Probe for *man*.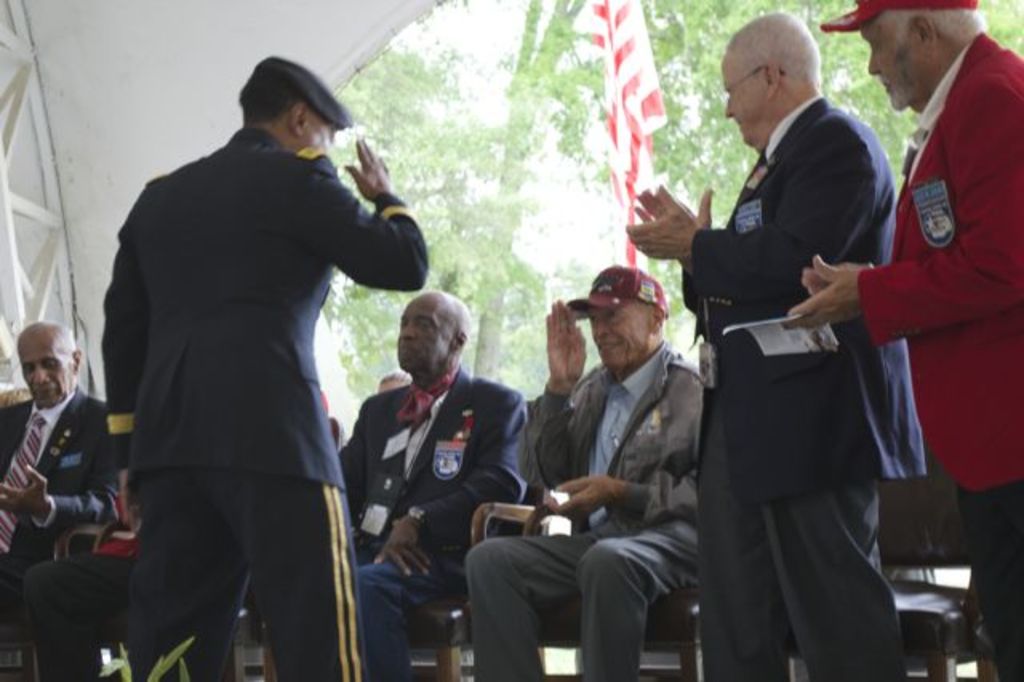
Probe result: 0,315,123,631.
